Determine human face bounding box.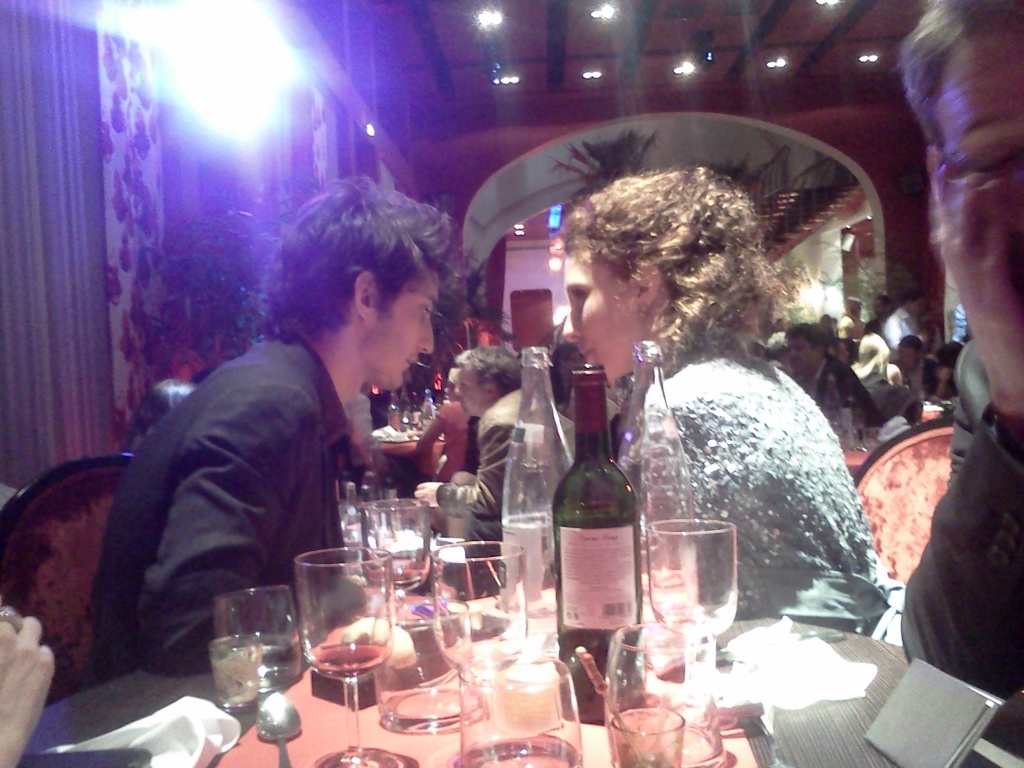
Determined: (456,368,493,421).
